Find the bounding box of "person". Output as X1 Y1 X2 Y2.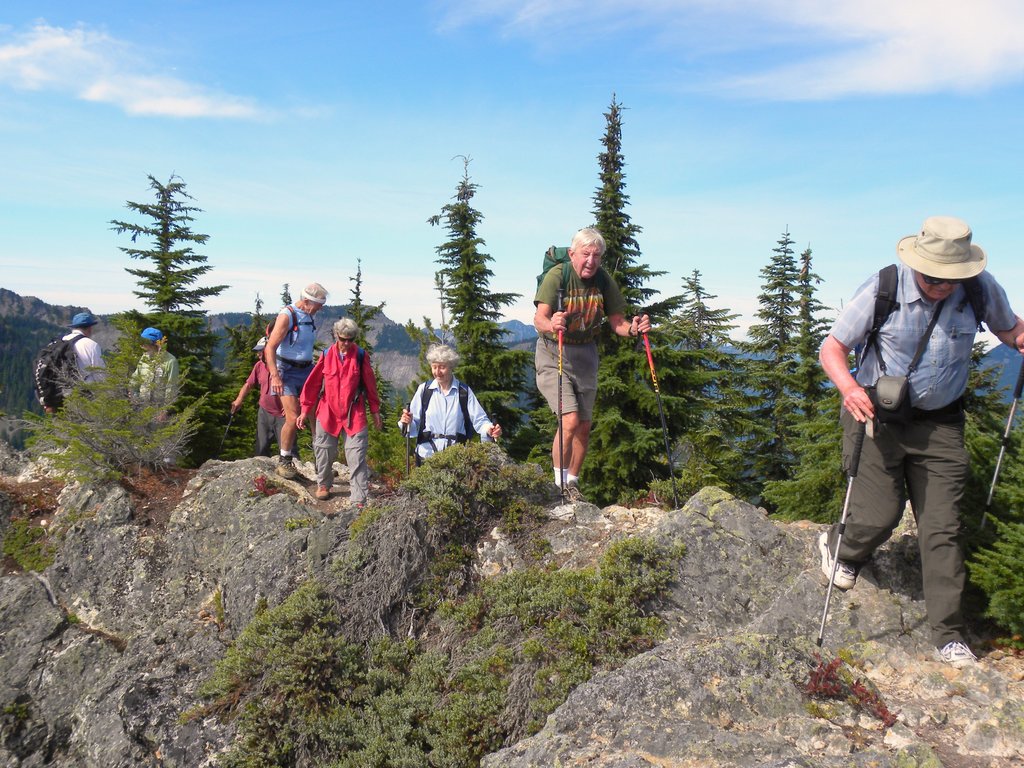
61 310 102 429.
